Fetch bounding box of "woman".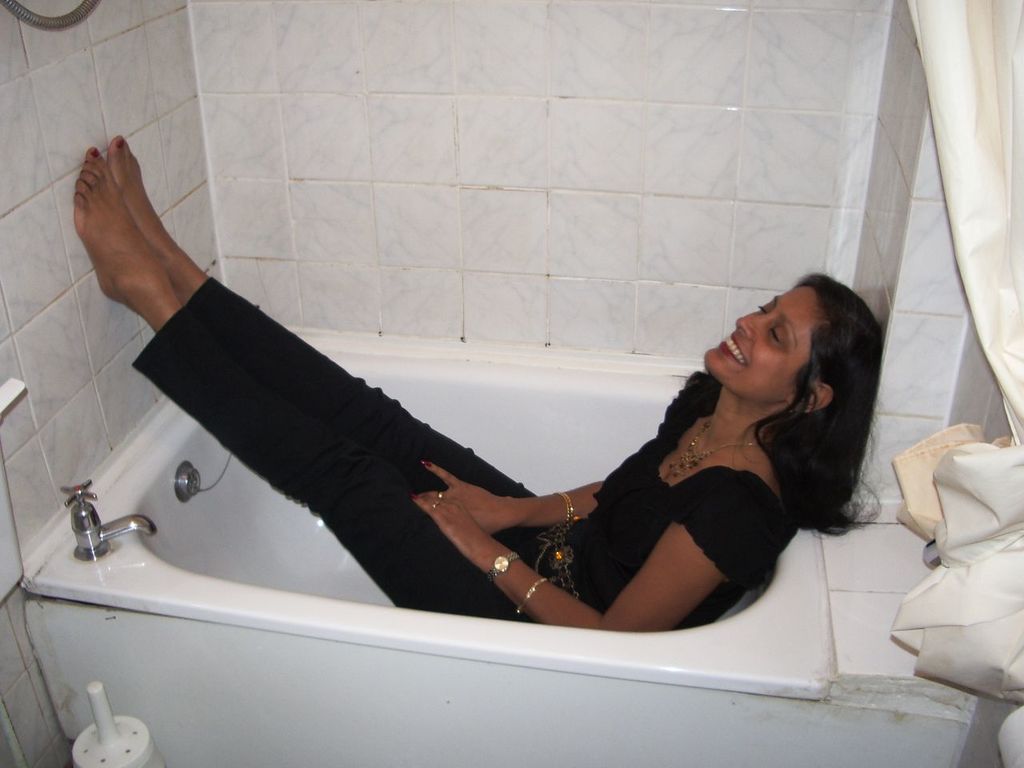
Bbox: l=91, t=139, r=878, b=634.
